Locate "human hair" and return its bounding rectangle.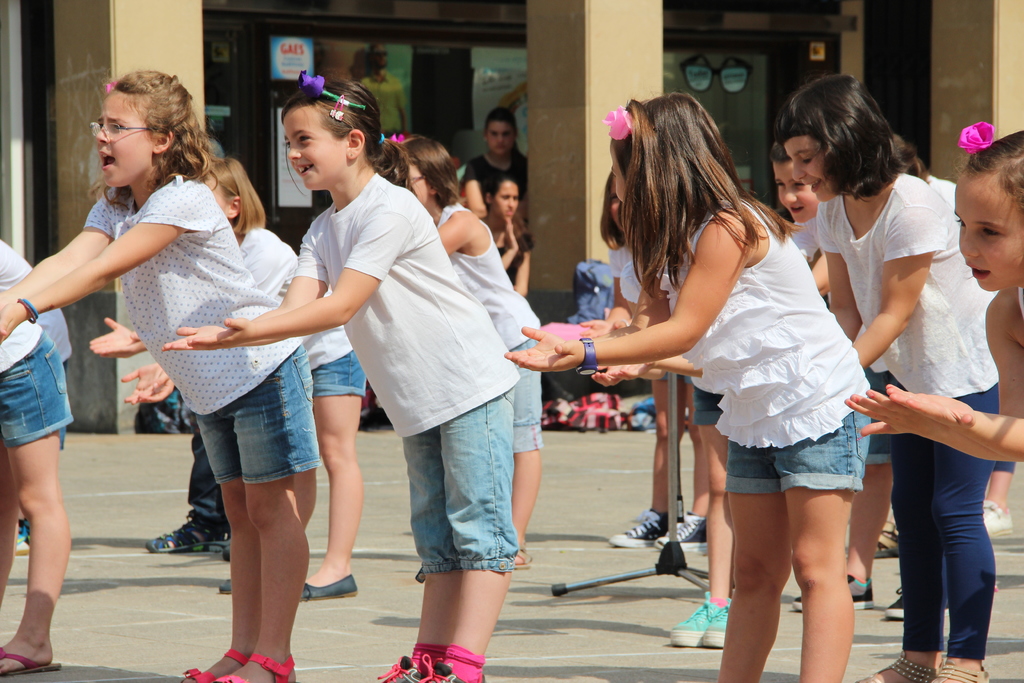
locate(88, 68, 214, 214).
